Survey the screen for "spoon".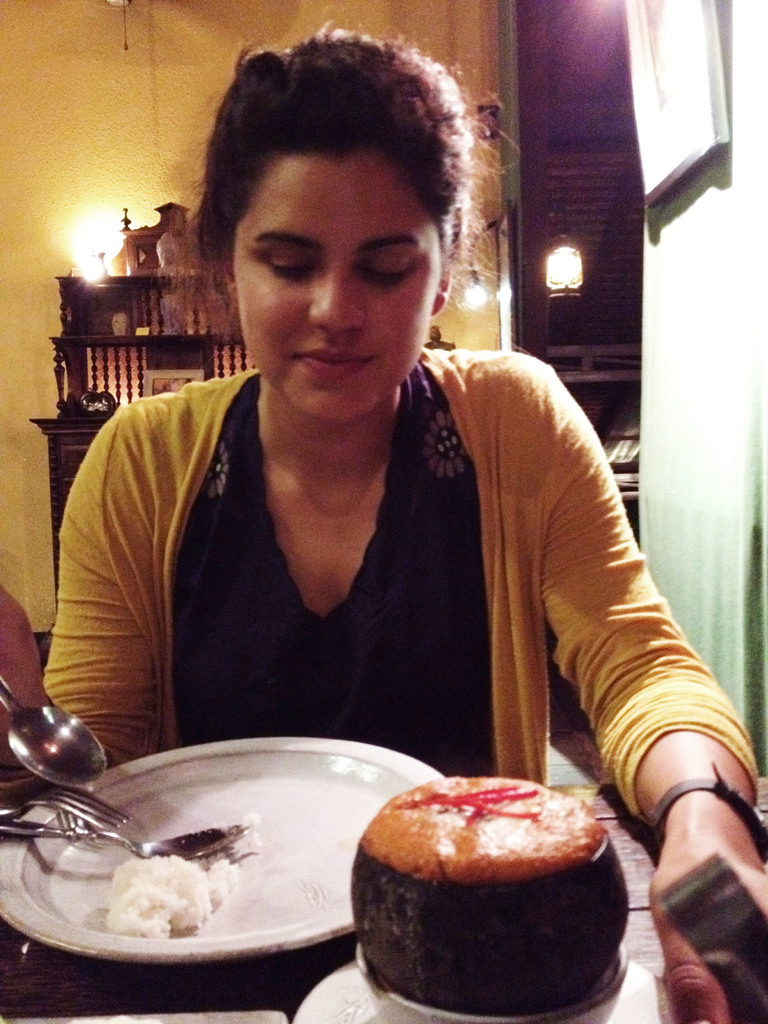
Survey found: 0,680,106,785.
